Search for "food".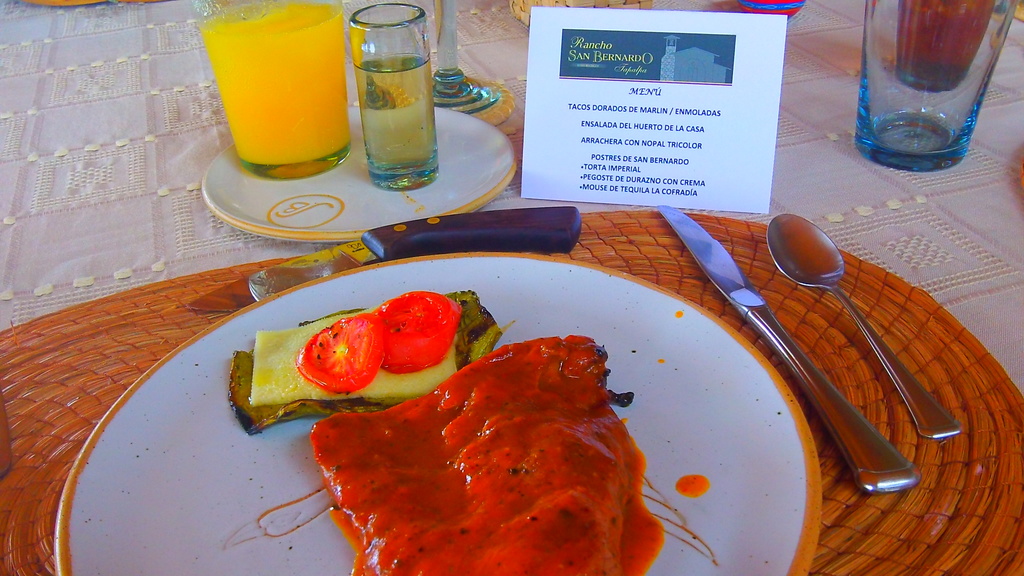
Found at box=[249, 312, 461, 403].
